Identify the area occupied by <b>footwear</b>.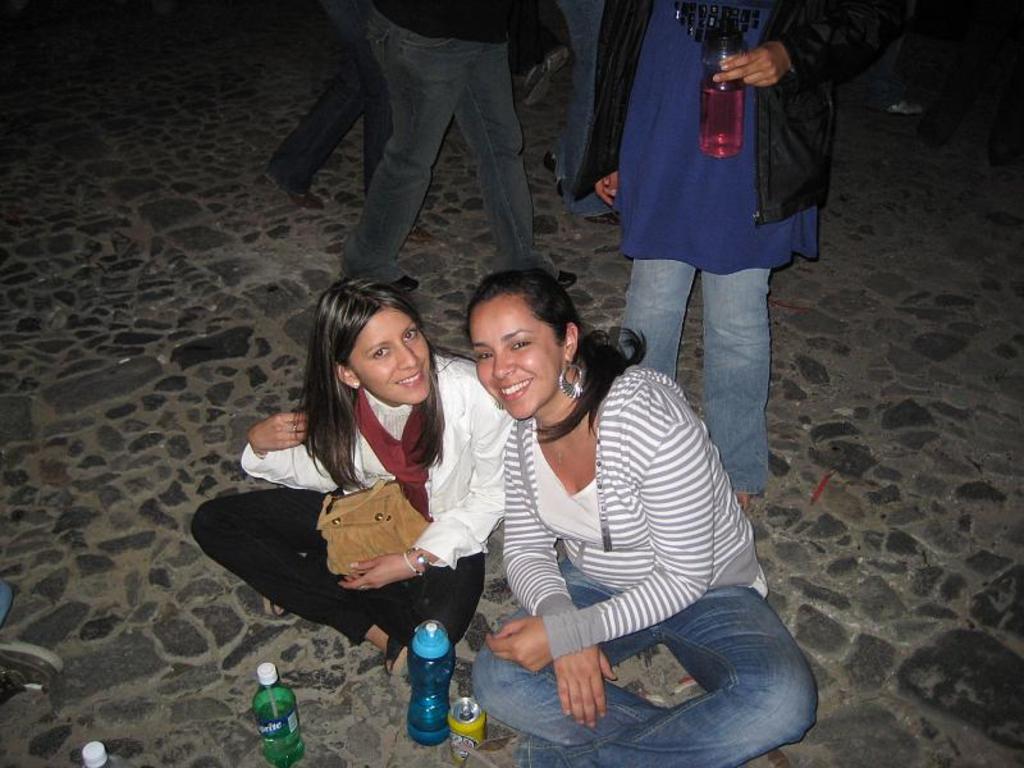
Area: 393 274 416 292.
